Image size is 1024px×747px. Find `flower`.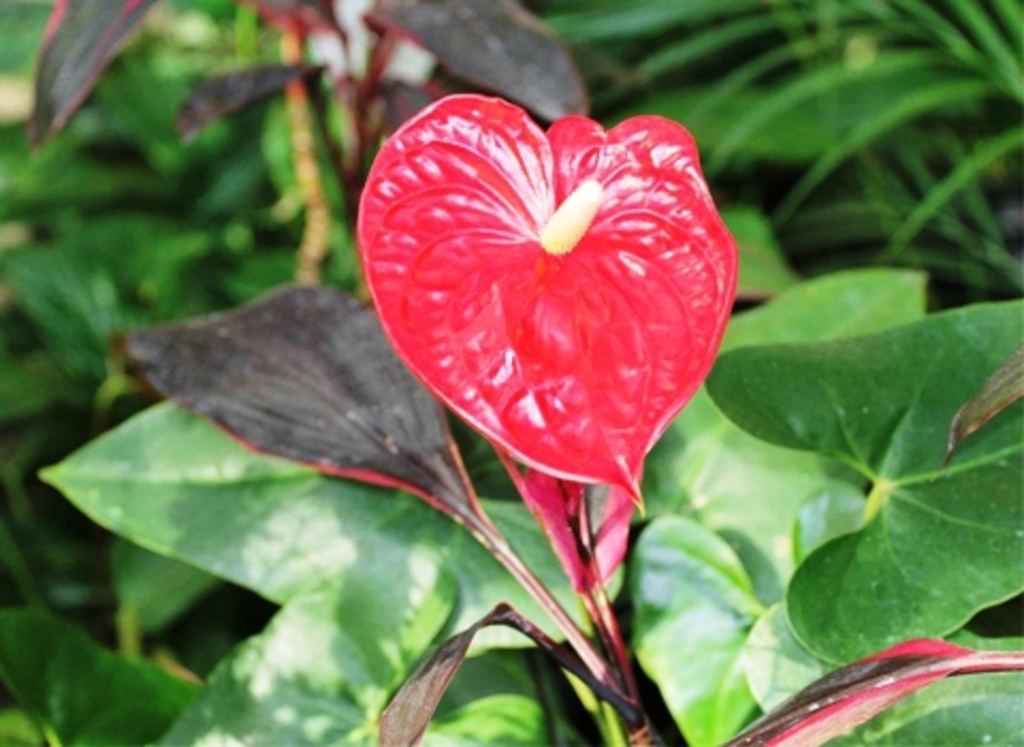
box(335, 85, 742, 523).
